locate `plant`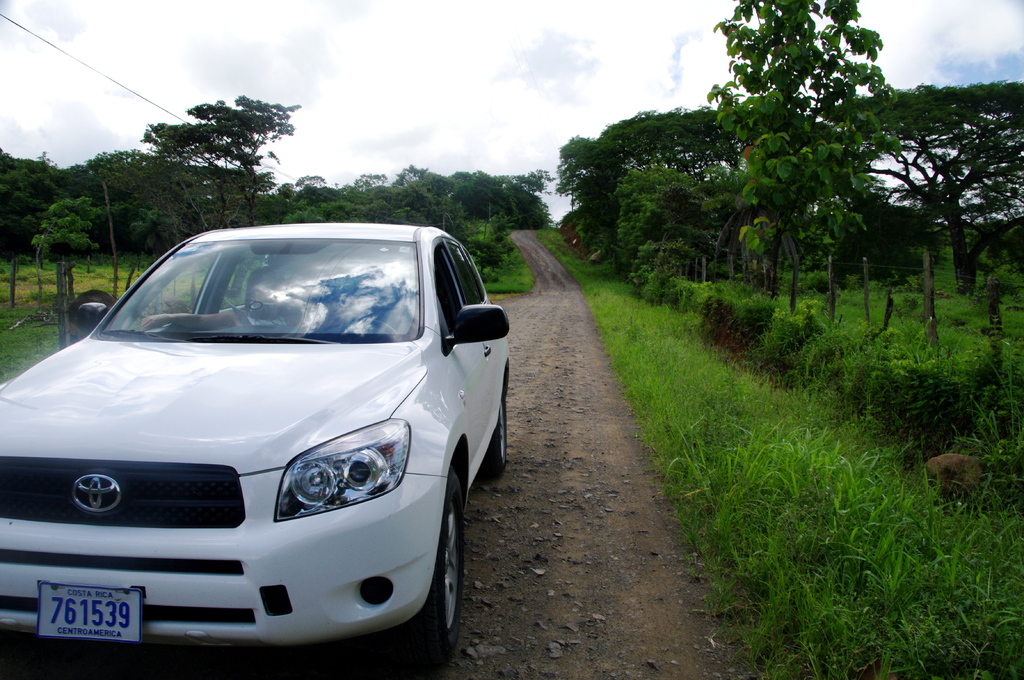
746/308/824/366
